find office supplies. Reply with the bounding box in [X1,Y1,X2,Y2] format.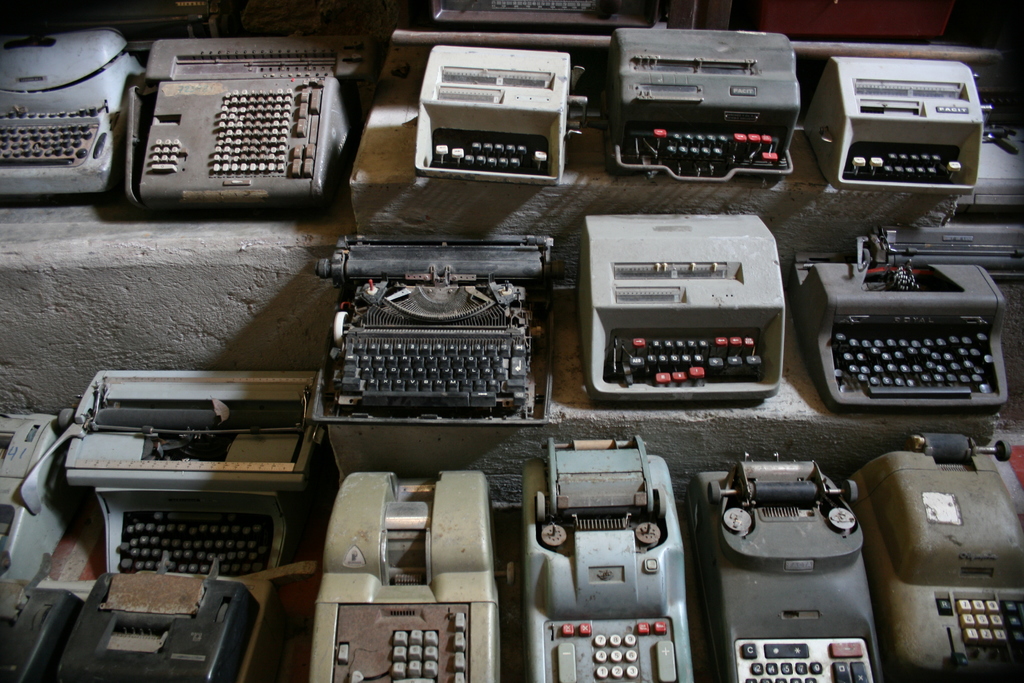
[422,51,572,189].
